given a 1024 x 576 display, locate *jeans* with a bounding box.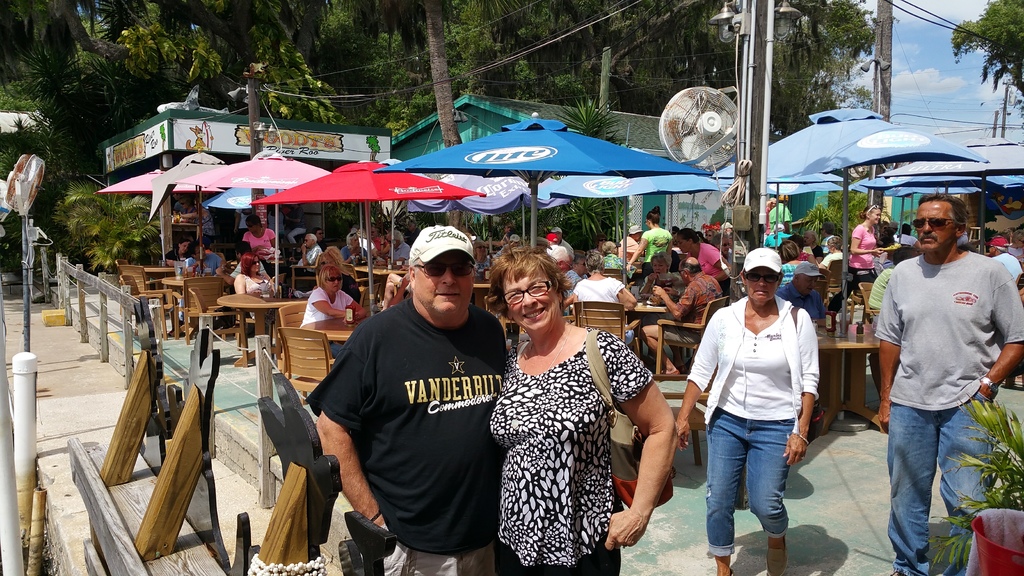
Located: 384, 540, 504, 575.
